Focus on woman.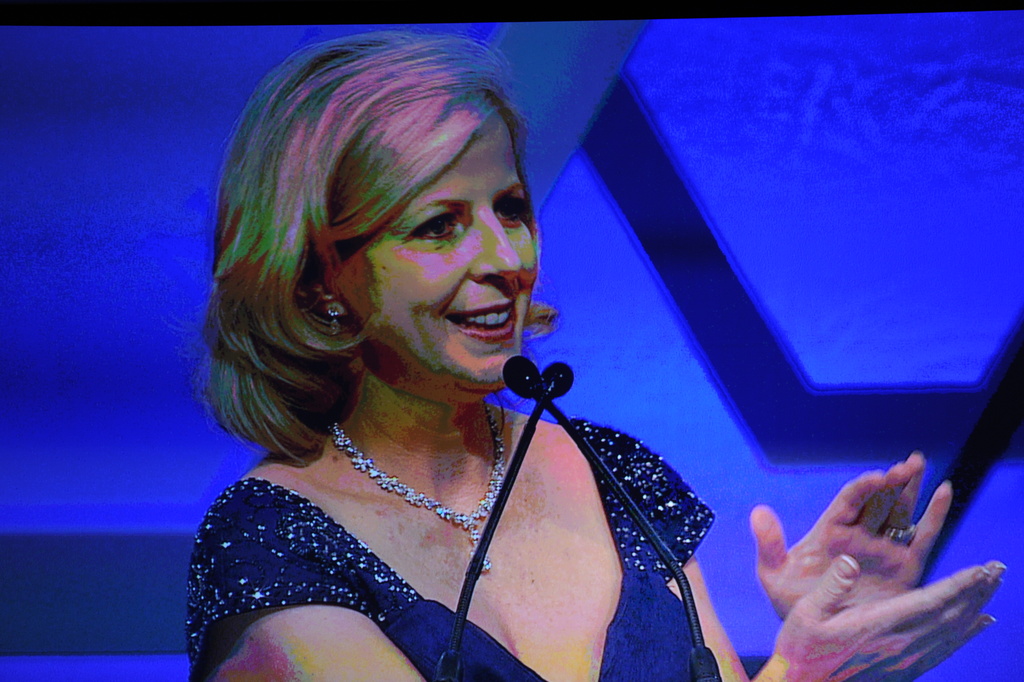
Focused at l=186, t=34, r=1005, b=681.
